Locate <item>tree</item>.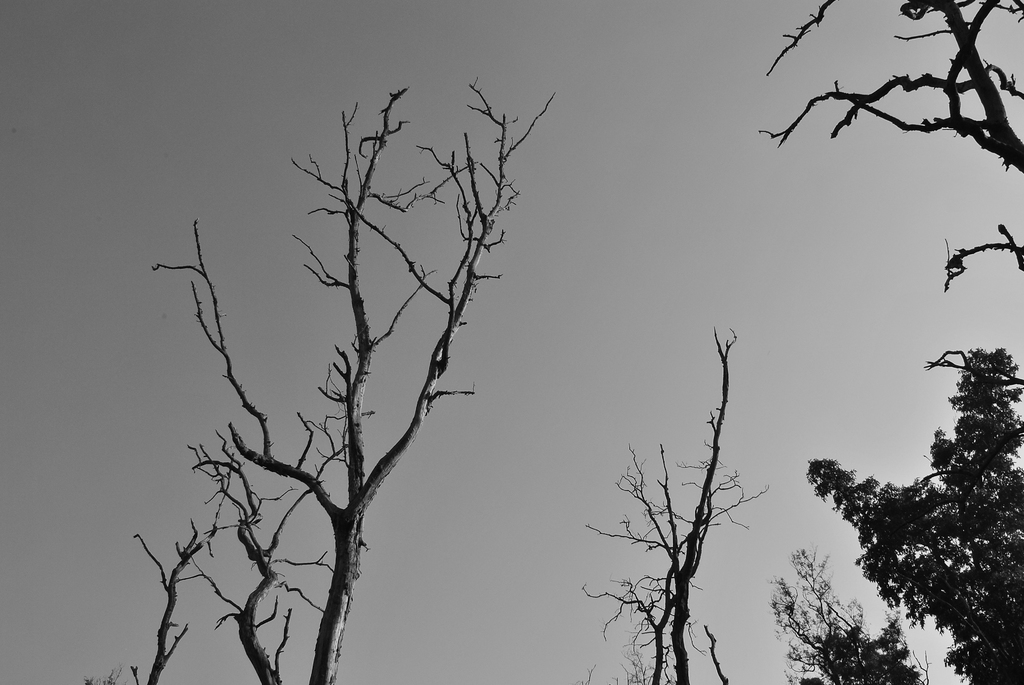
Bounding box: (left=127, top=515, right=219, bottom=684).
